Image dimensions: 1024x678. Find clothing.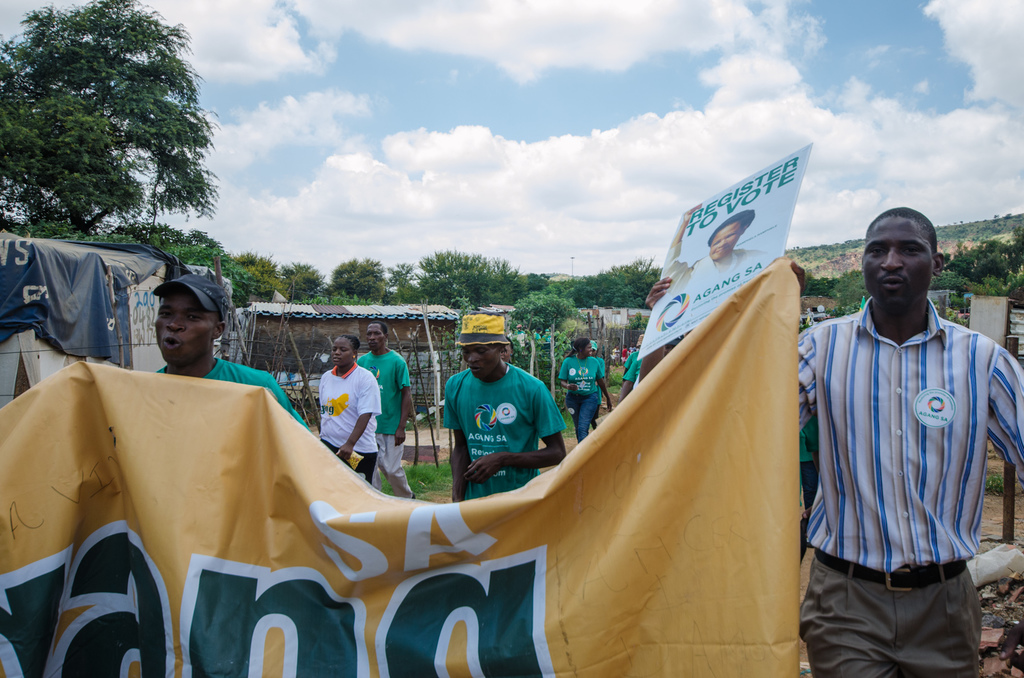
622 350 637 371.
